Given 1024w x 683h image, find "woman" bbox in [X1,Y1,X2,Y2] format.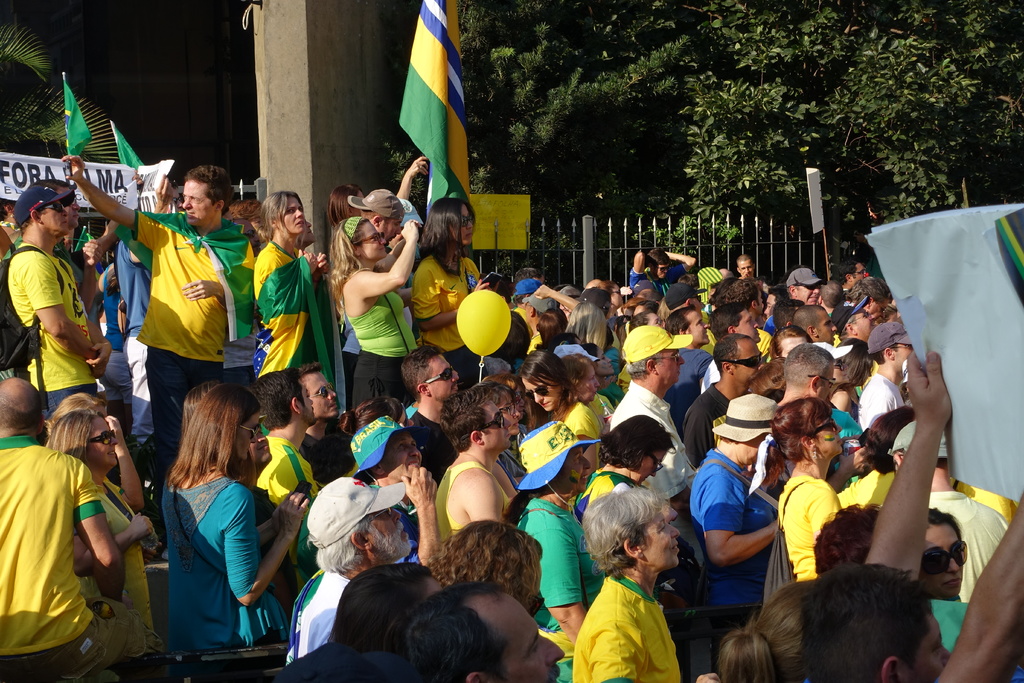
[615,309,662,345].
